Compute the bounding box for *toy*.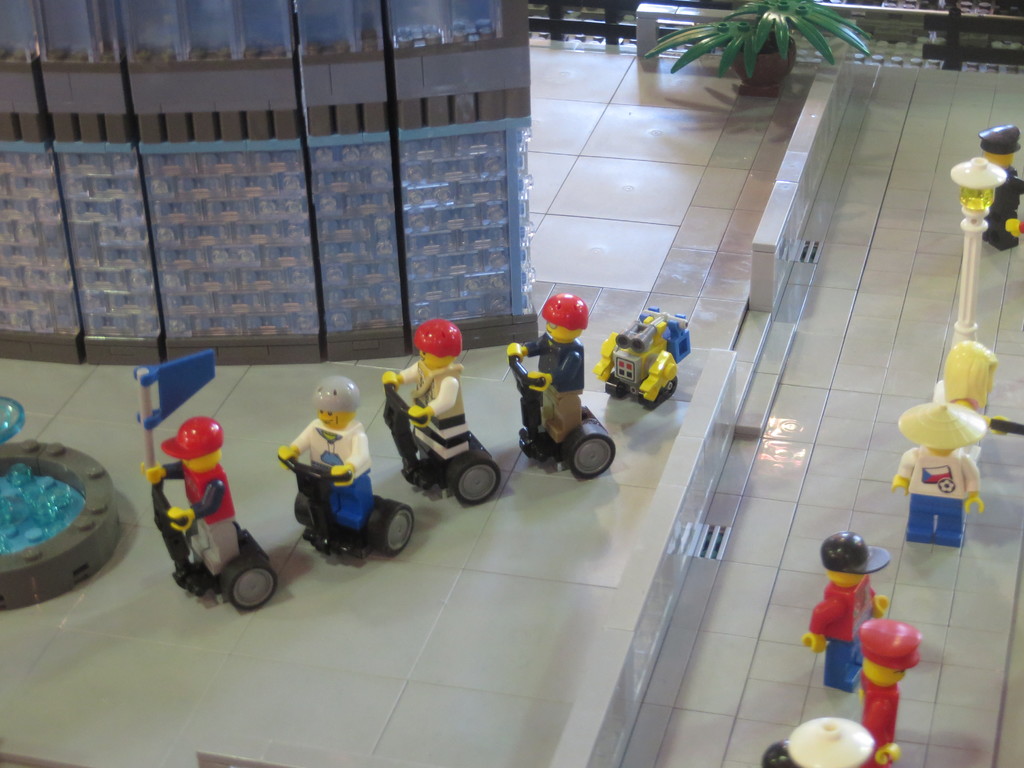
<bbox>505, 295, 591, 451</bbox>.
